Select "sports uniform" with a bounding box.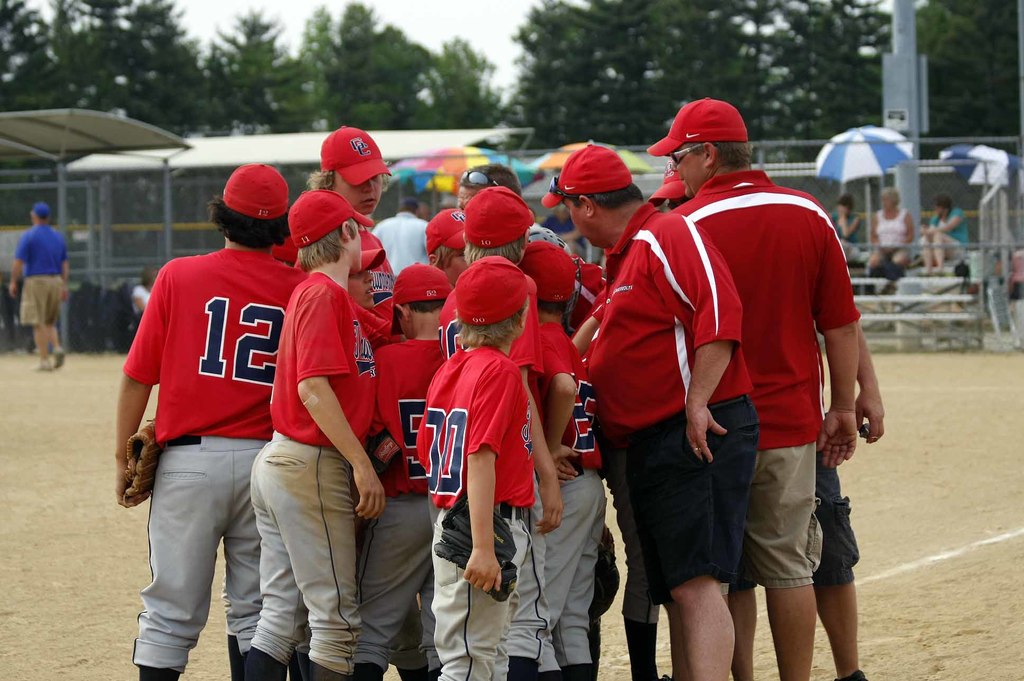
{"x1": 131, "y1": 162, "x2": 307, "y2": 680}.
